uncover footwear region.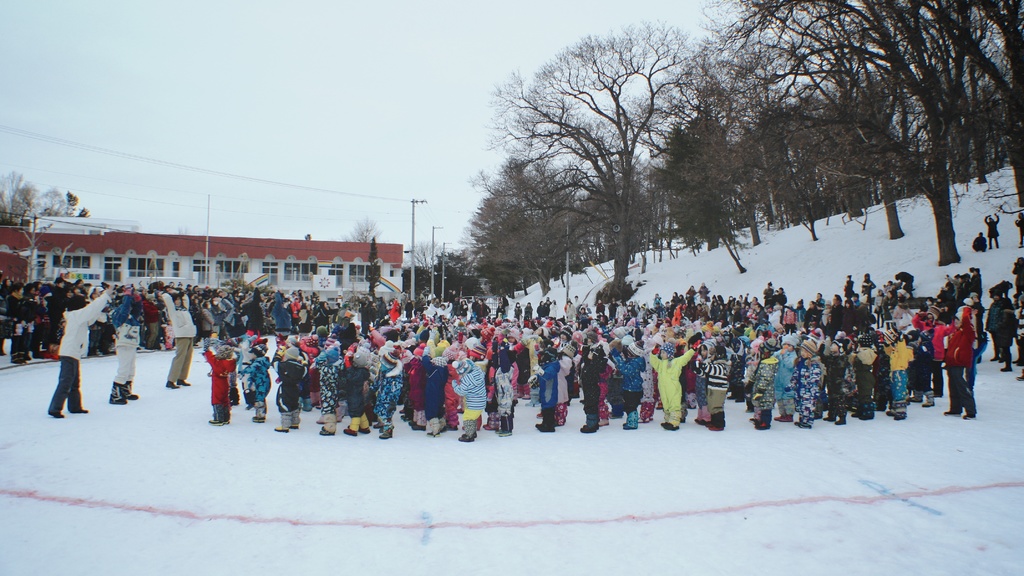
Uncovered: x1=893, y1=413, x2=906, y2=422.
